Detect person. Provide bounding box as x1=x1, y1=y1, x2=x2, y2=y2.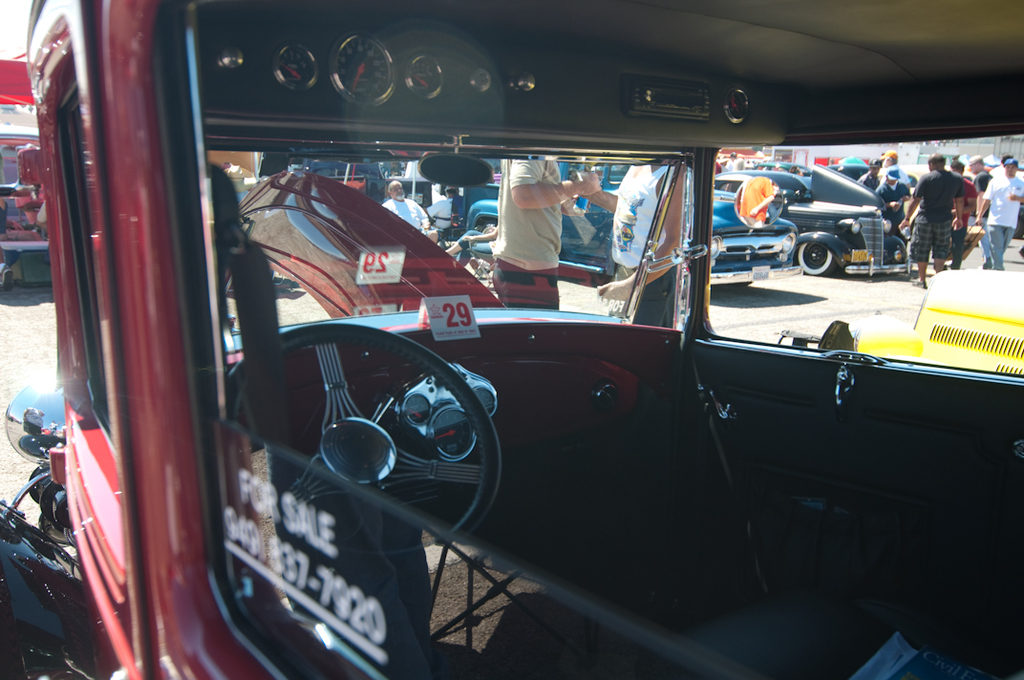
x1=963, y1=161, x2=997, y2=201.
